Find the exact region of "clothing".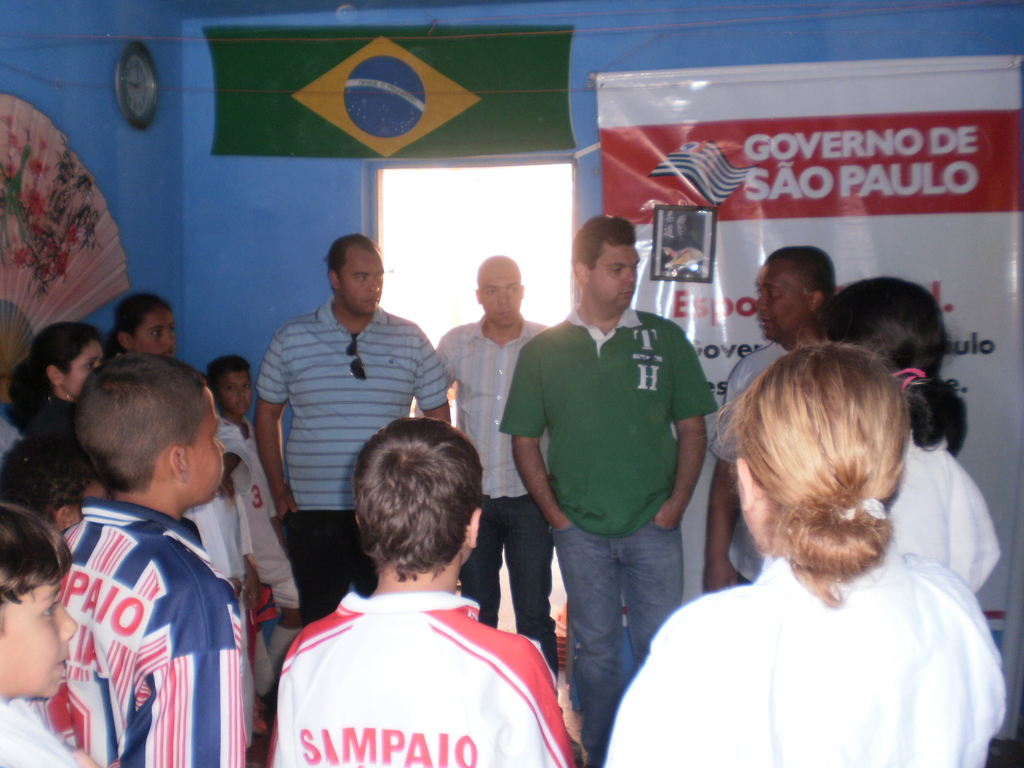
Exact region: 264:553:548:760.
